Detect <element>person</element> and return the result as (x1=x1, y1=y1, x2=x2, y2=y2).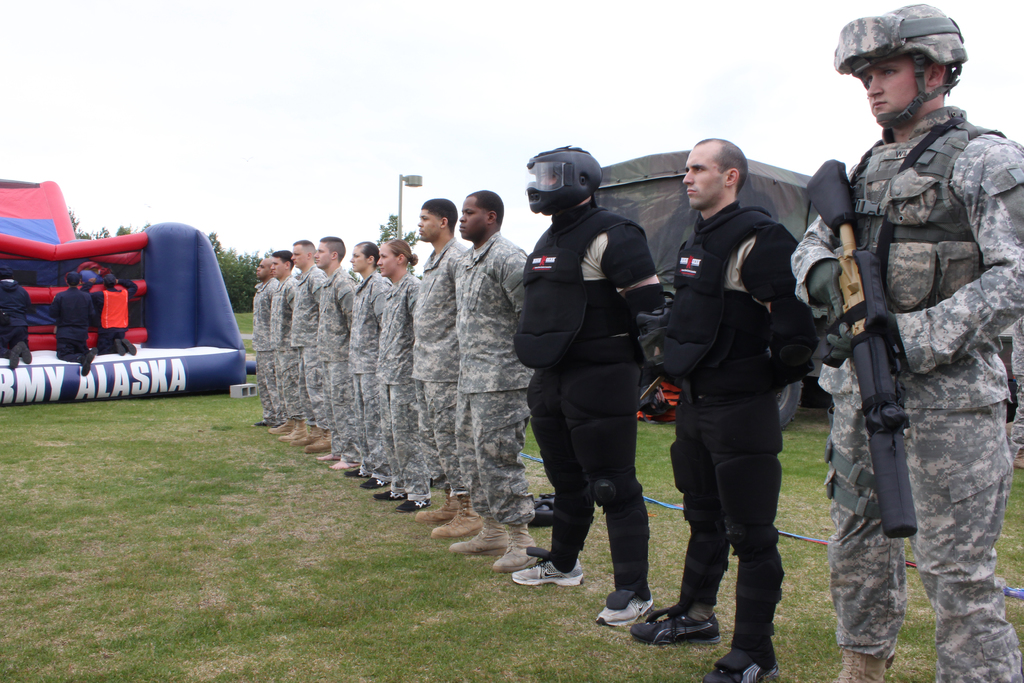
(x1=81, y1=273, x2=138, y2=356).
